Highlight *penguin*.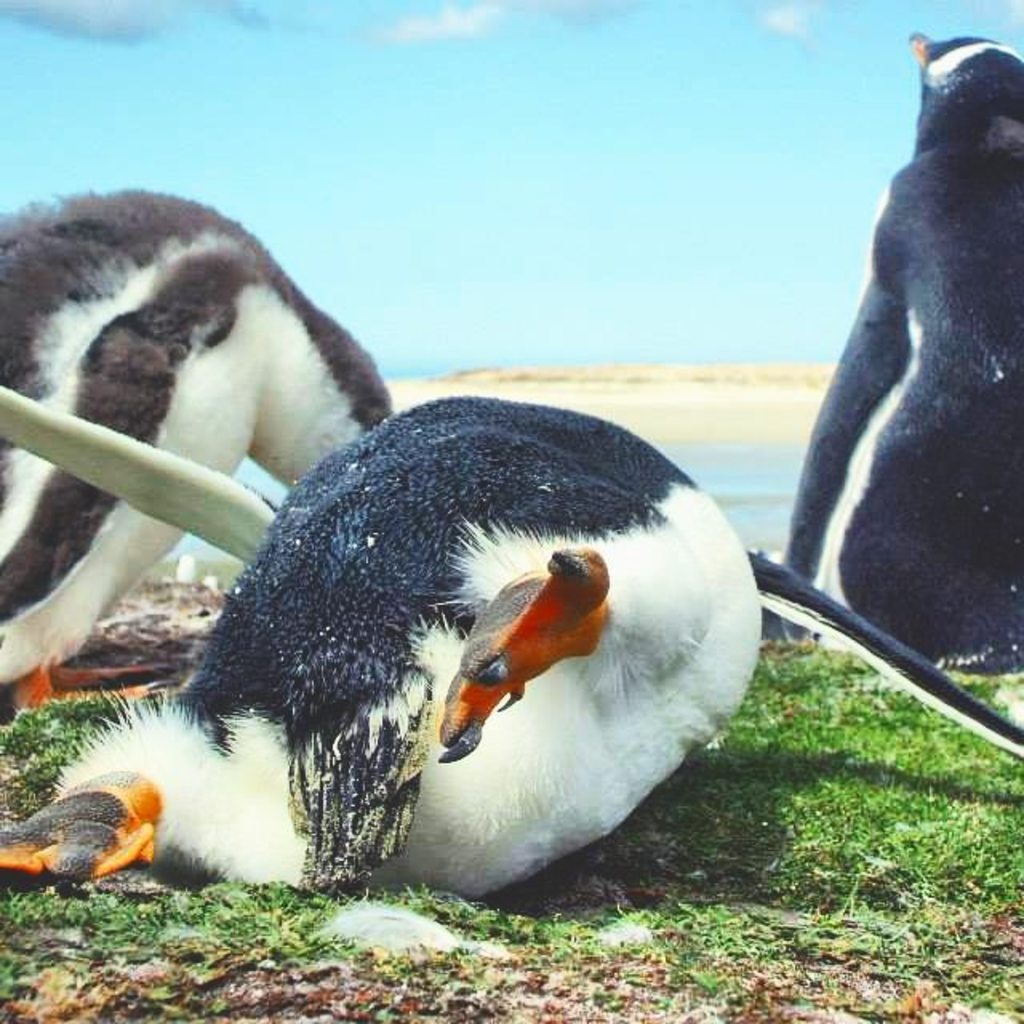
Highlighted region: (0,187,398,683).
